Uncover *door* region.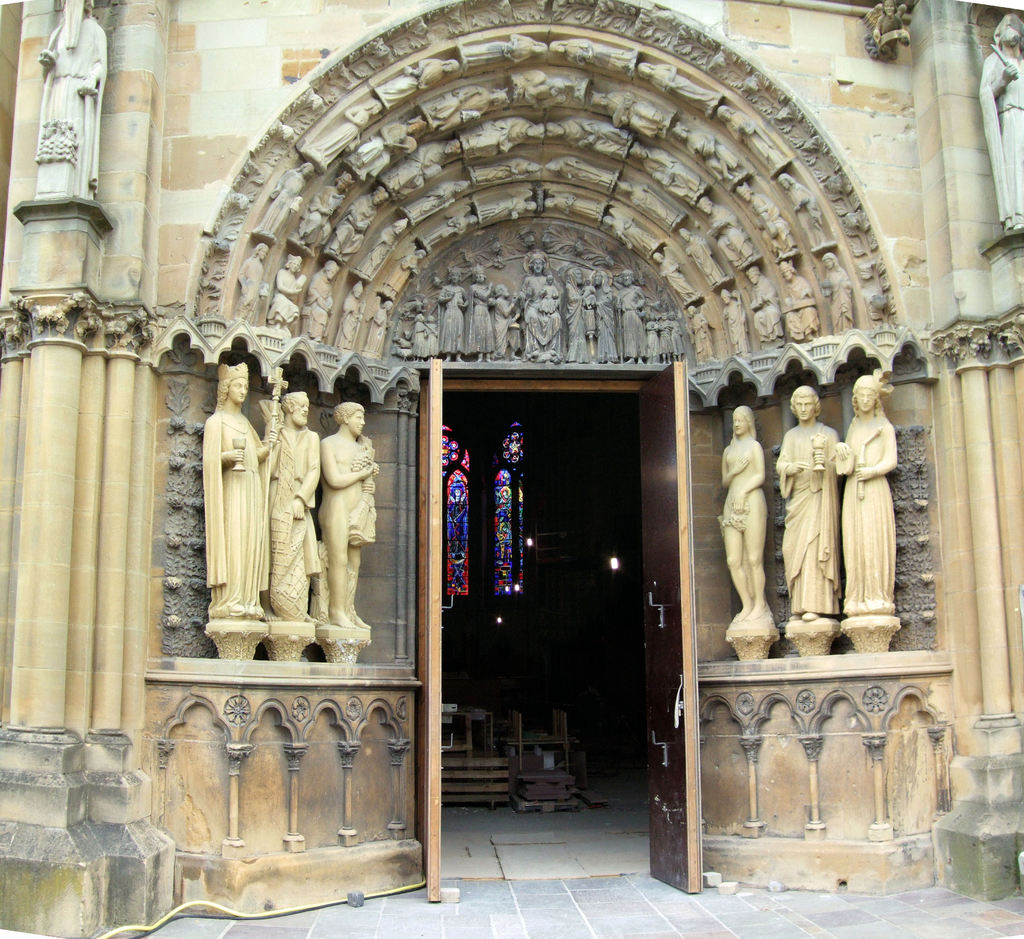
Uncovered: left=627, top=355, right=696, bottom=889.
